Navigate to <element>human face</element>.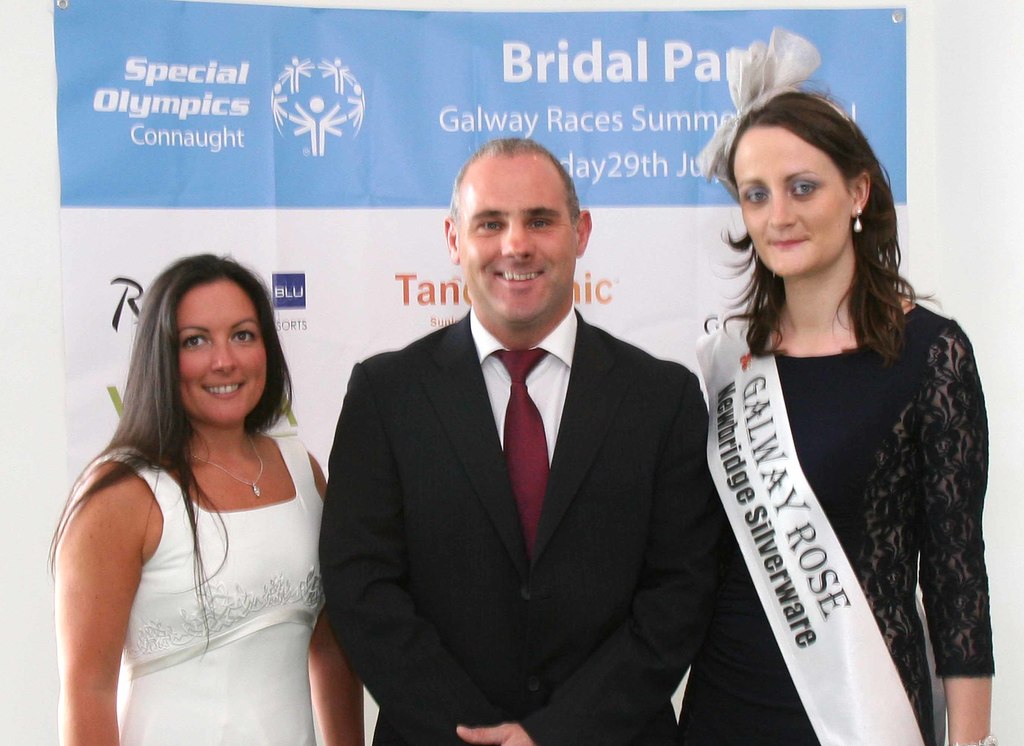
Navigation target: (180,279,266,421).
